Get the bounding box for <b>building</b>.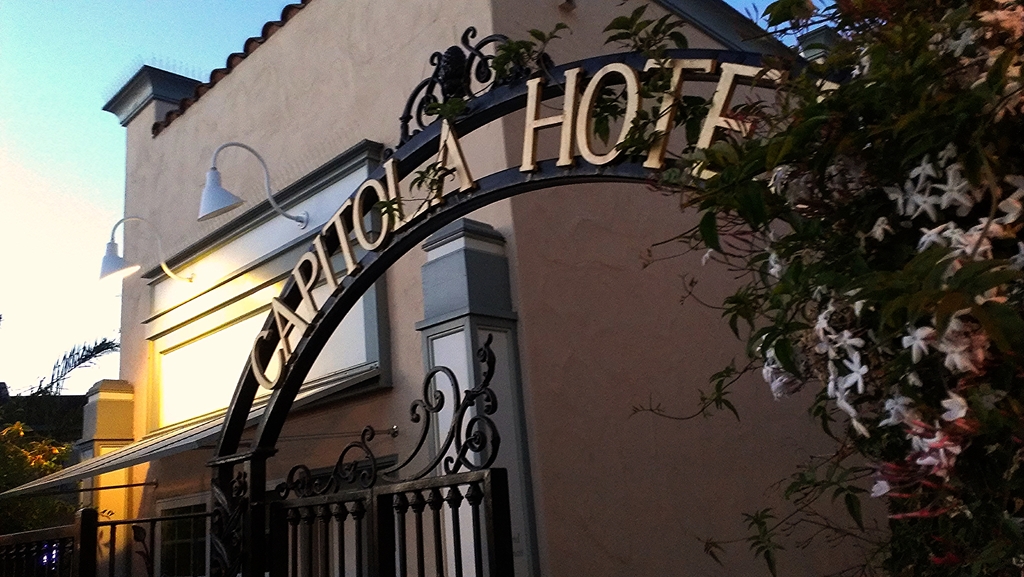
left=4, top=2, right=872, bottom=571.
